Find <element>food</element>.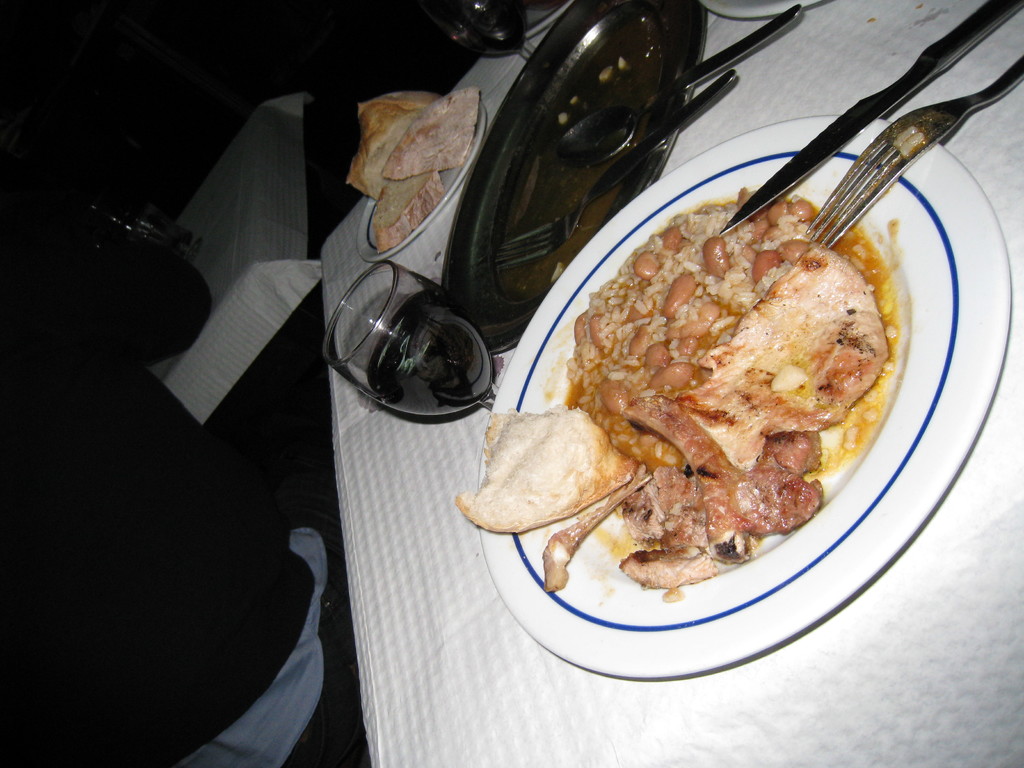
bbox=(358, 91, 440, 115).
